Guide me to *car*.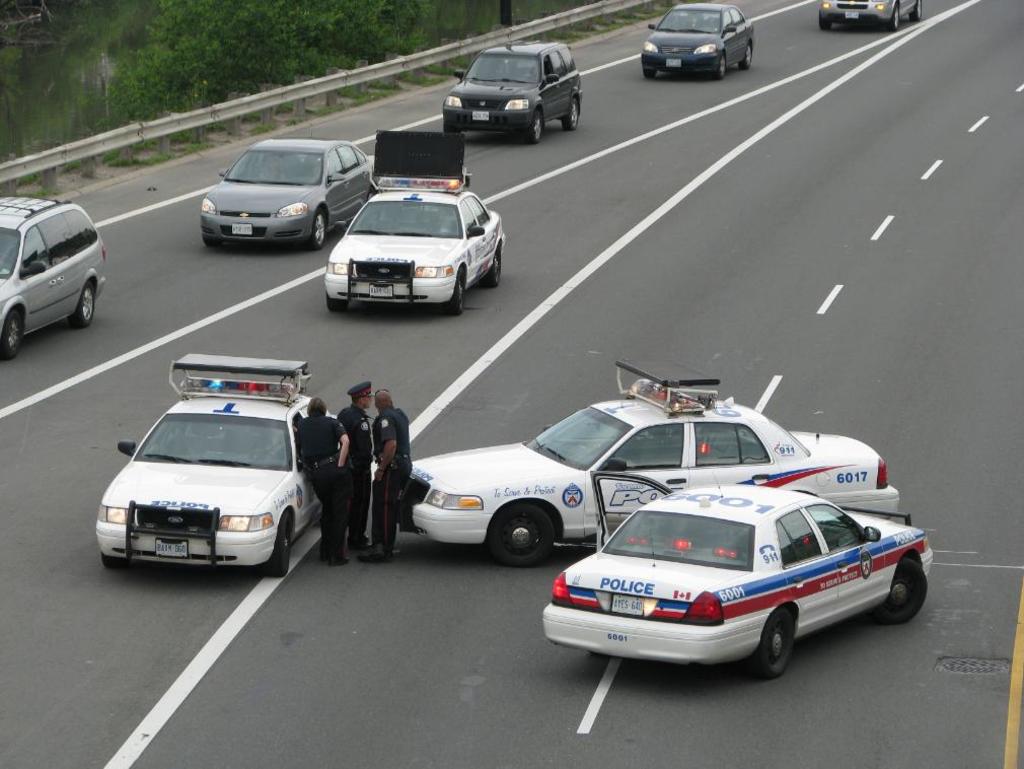
Guidance: 323, 168, 505, 320.
